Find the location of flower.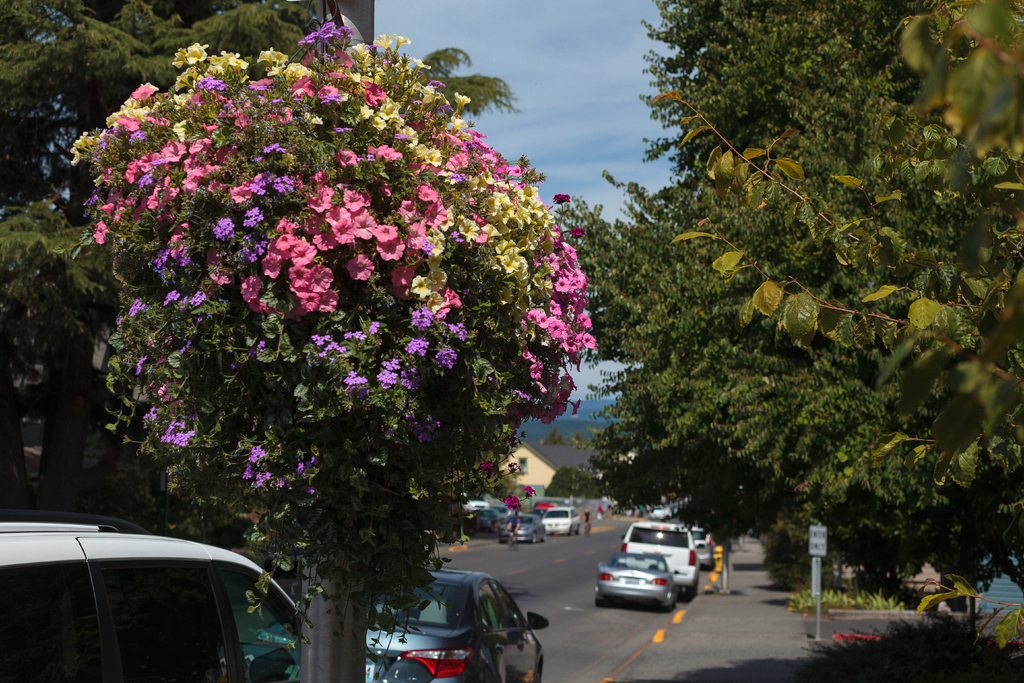
Location: BBox(300, 211, 328, 233).
